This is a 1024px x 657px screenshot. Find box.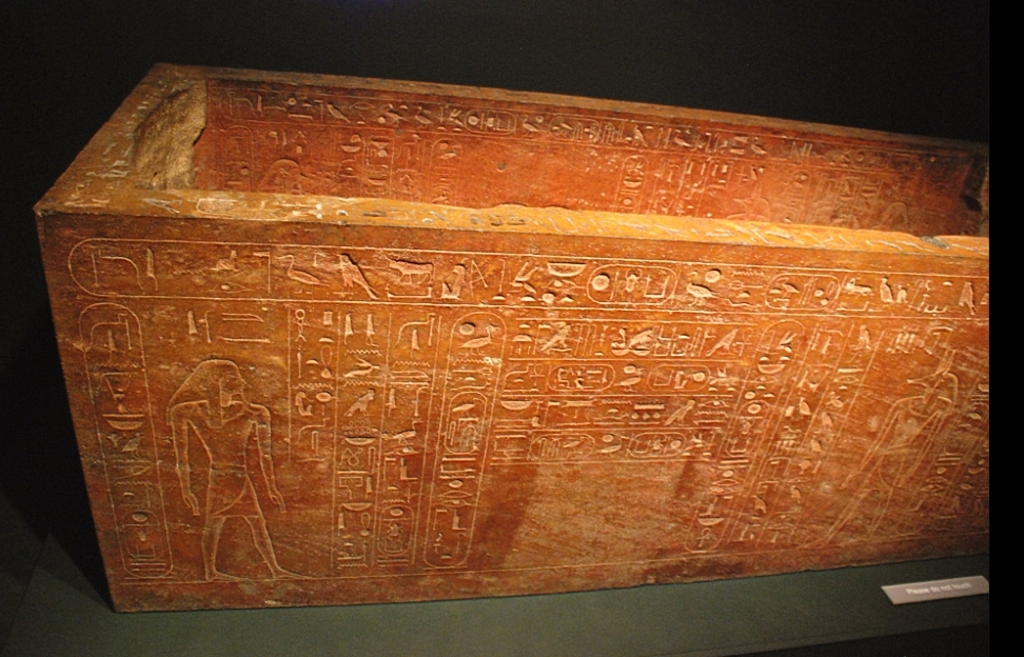
Bounding box: [x1=38, y1=63, x2=985, y2=616].
